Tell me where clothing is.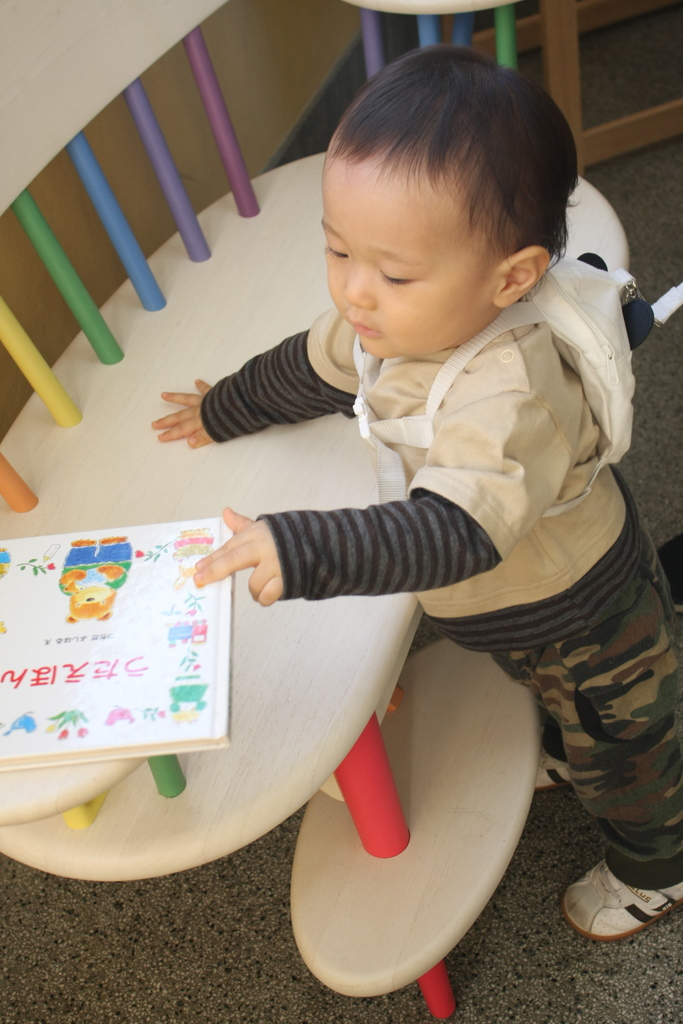
clothing is at pyautogui.locateOnScreen(192, 253, 682, 883).
